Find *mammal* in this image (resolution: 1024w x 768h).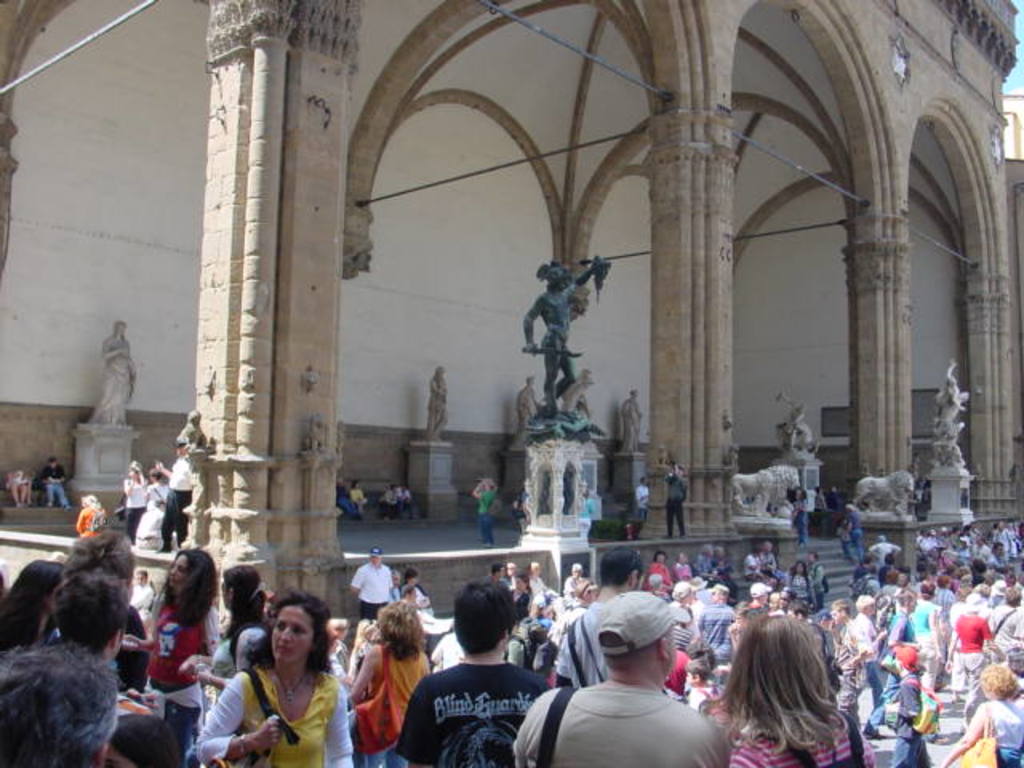
634, 474, 658, 523.
